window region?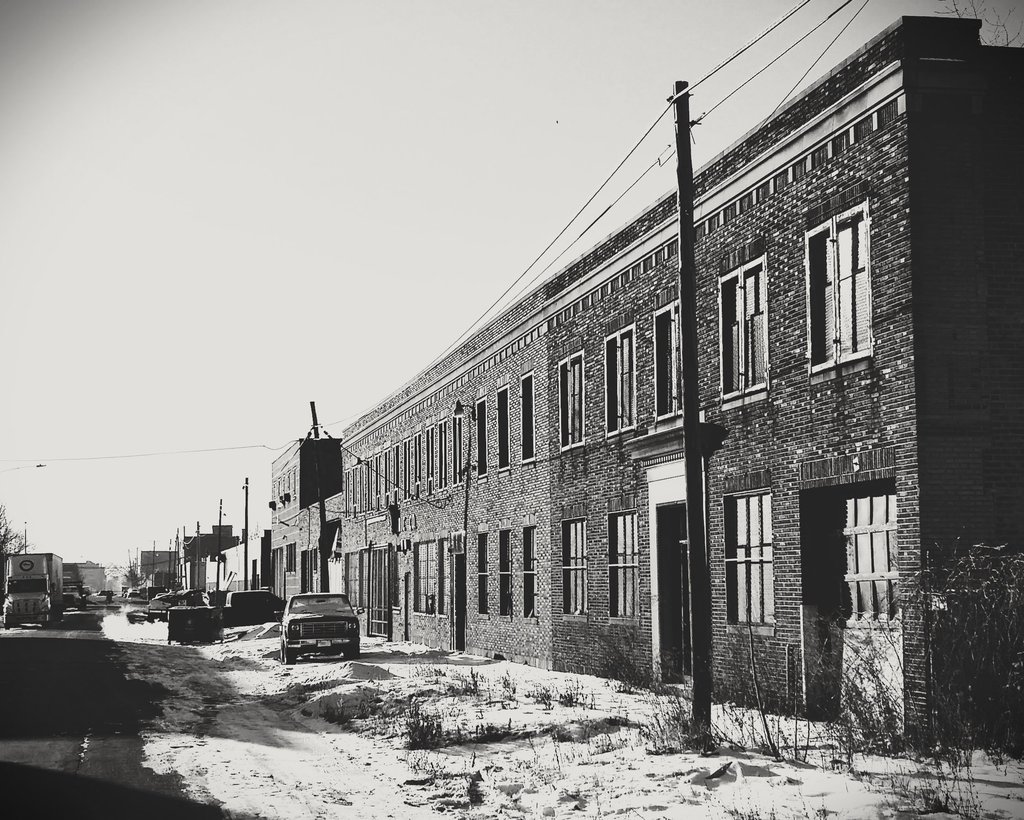
(477, 530, 492, 616)
